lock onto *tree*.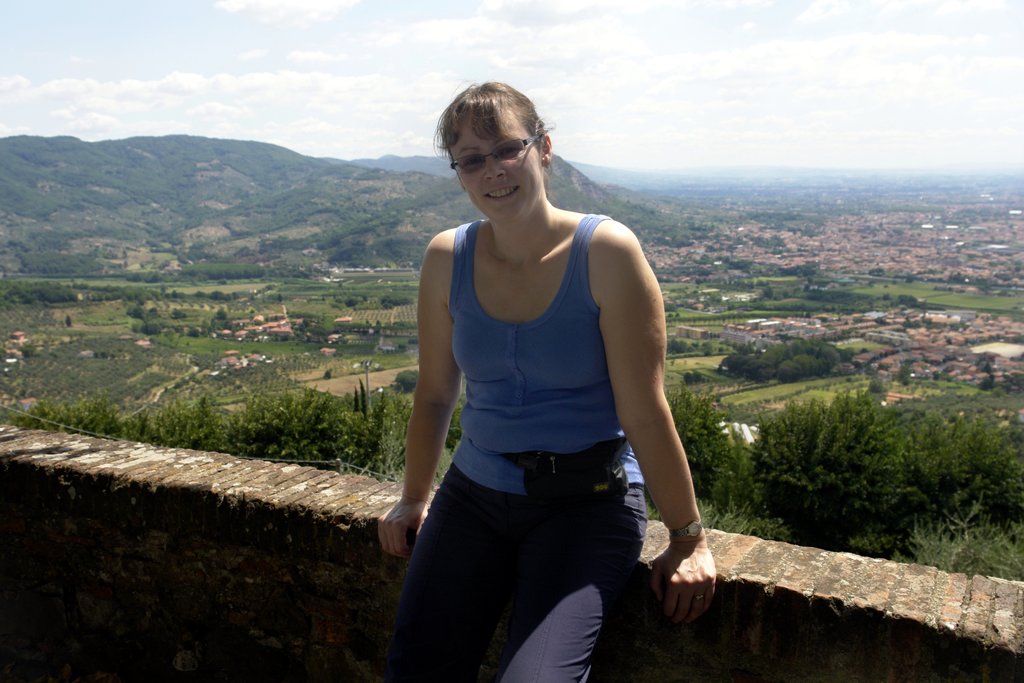
Locked: (x1=150, y1=304, x2=163, y2=320).
